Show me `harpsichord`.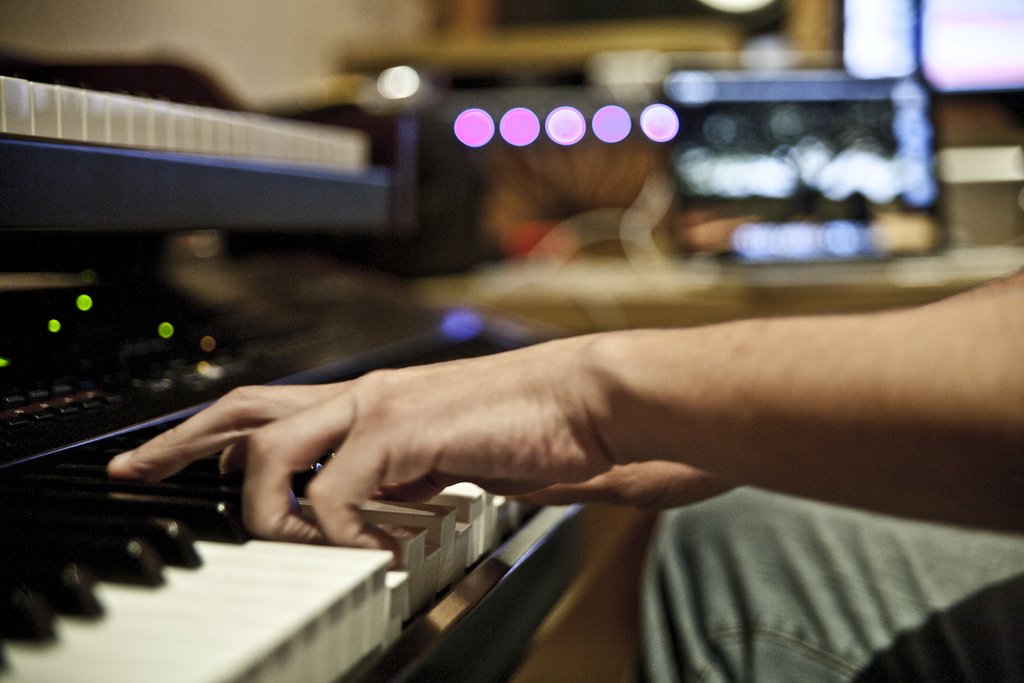
`harpsichord` is here: {"left": 0, "top": 72, "right": 601, "bottom": 682}.
